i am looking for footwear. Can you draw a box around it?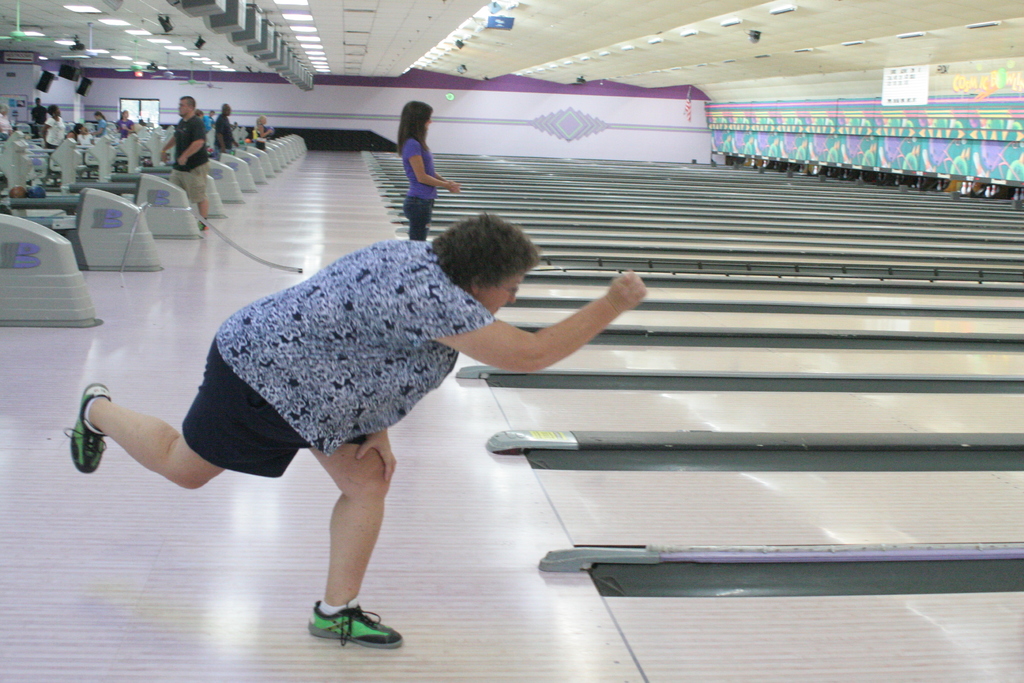
Sure, the bounding box is 61/378/113/475.
